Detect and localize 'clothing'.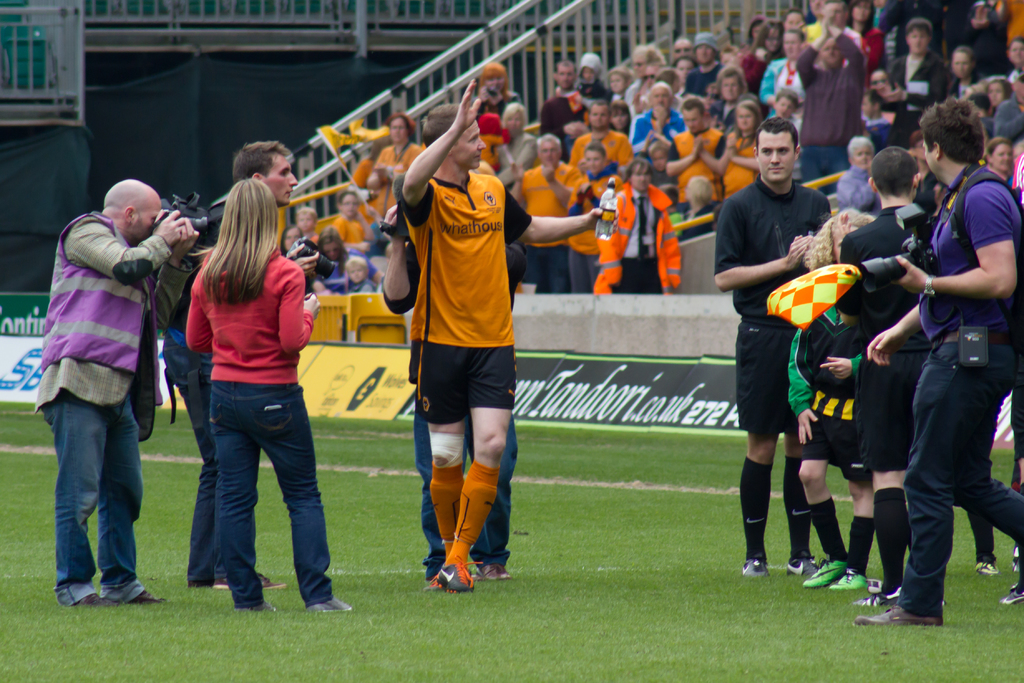
Localized at 714, 99, 738, 124.
